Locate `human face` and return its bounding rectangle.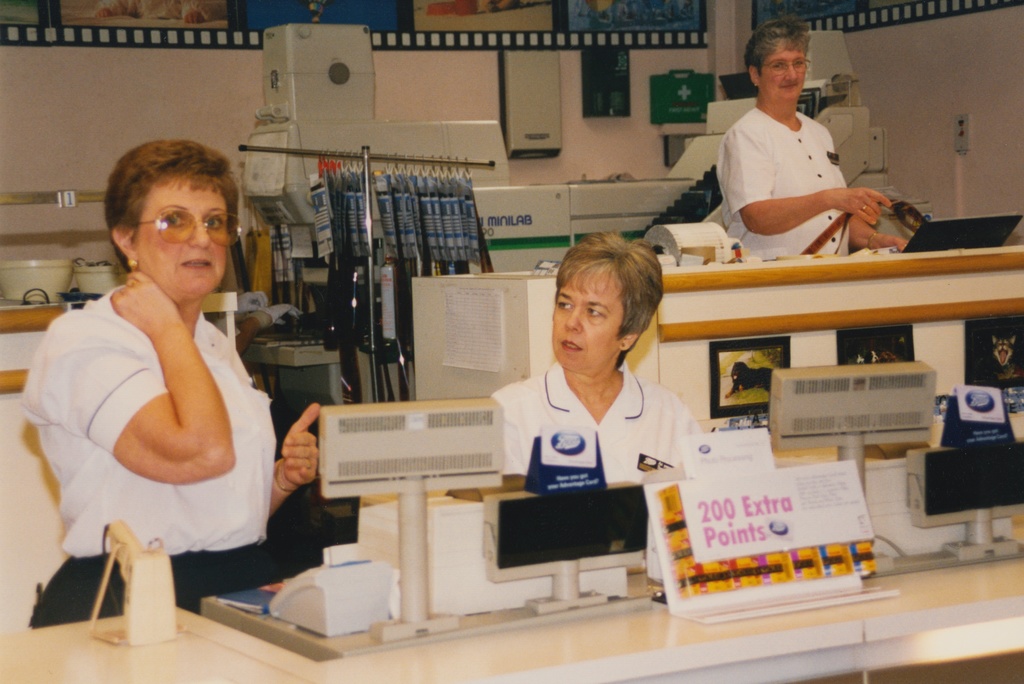
x1=550, y1=263, x2=618, y2=366.
